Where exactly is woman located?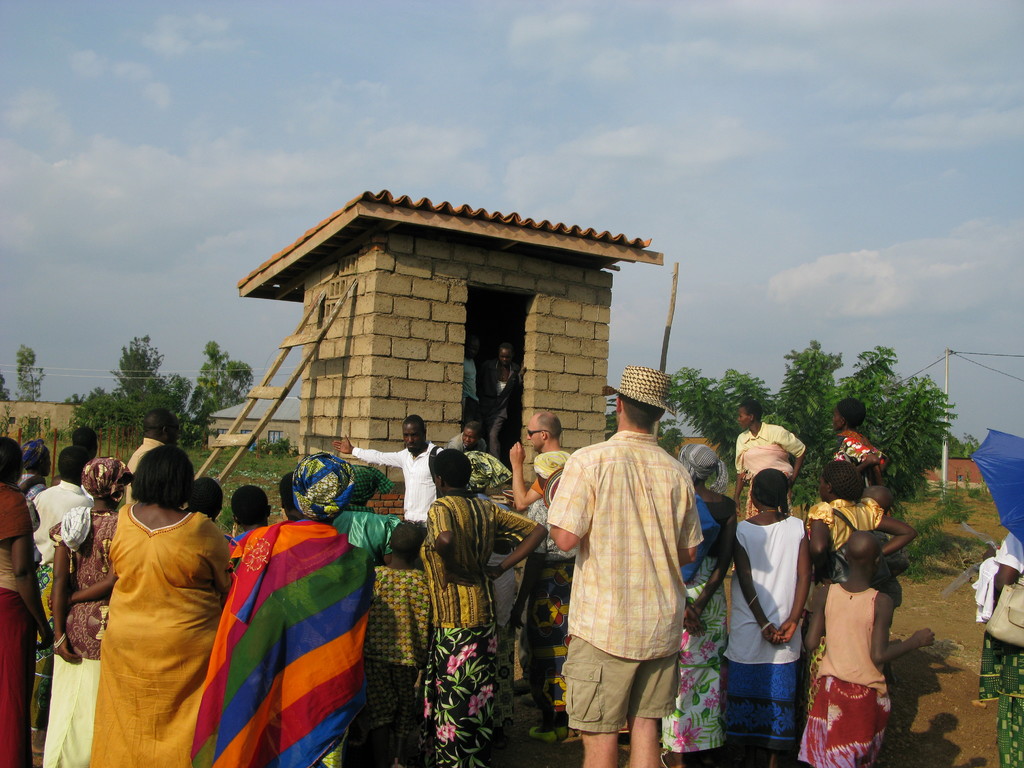
Its bounding box is region(524, 452, 582, 745).
